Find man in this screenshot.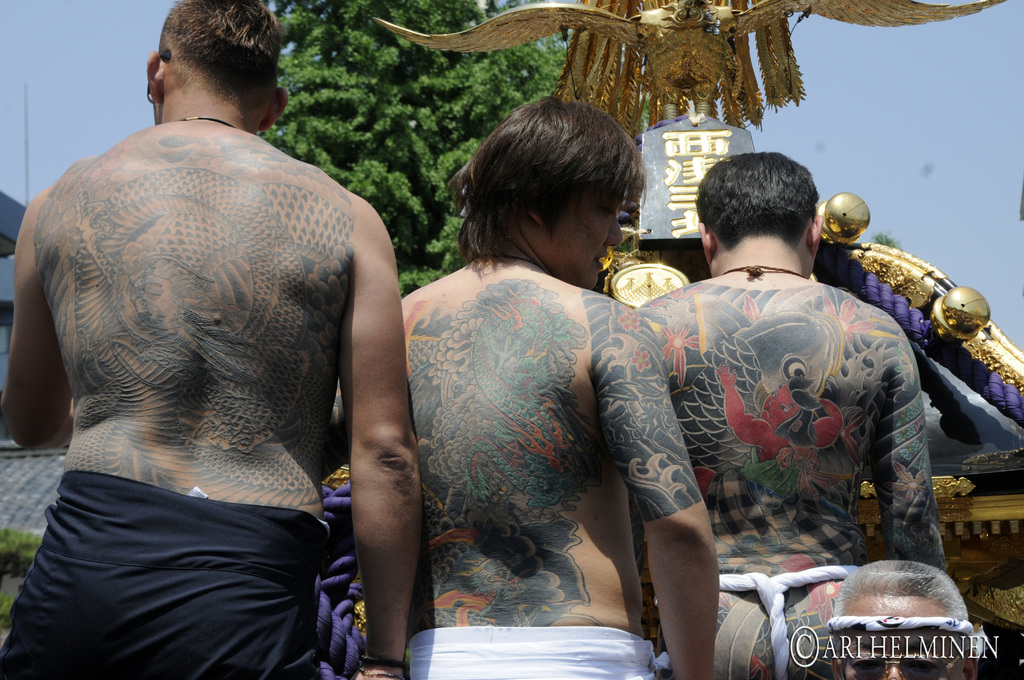
The bounding box for man is 628:152:947:679.
